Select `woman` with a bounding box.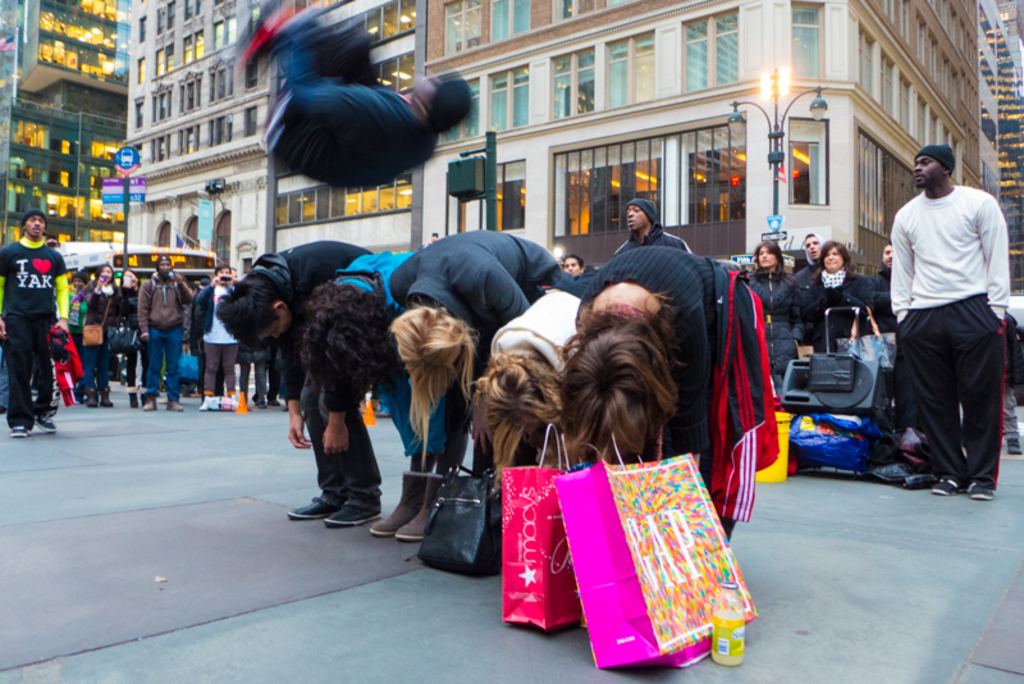
bbox(797, 241, 870, 357).
